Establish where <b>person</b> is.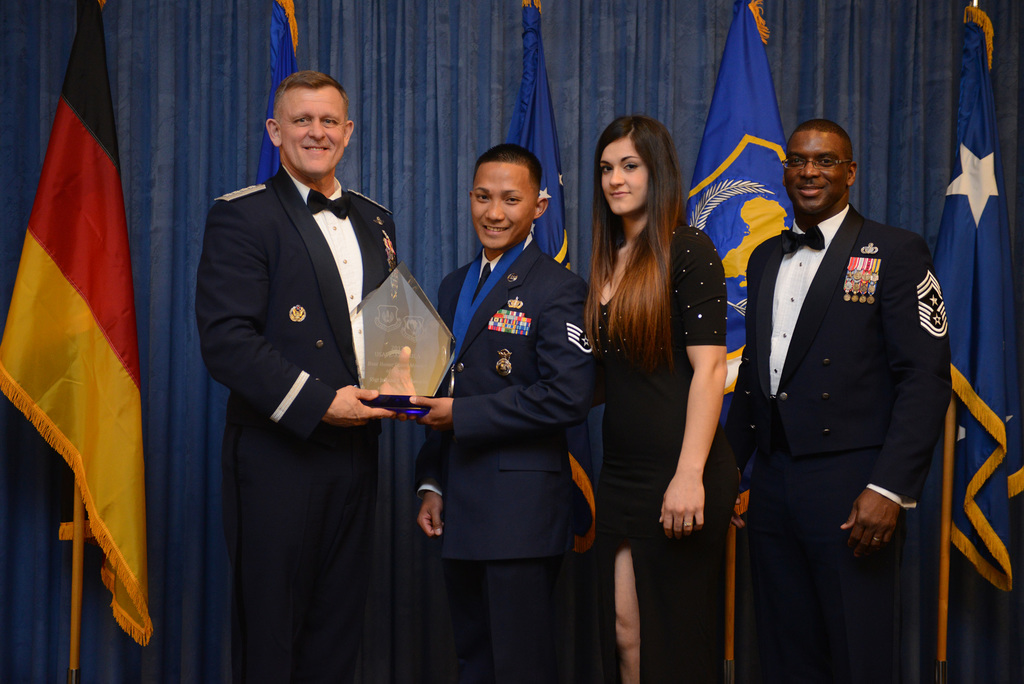
Established at {"x1": 194, "y1": 67, "x2": 395, "y2": 683}.
